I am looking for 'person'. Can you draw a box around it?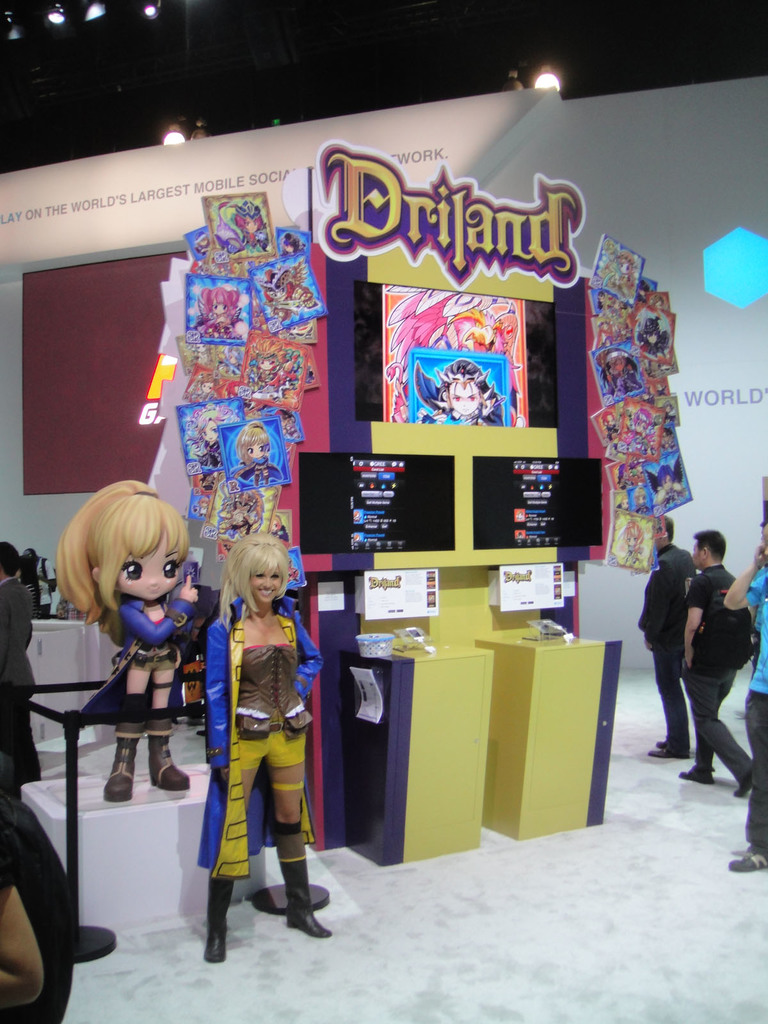
Sure, the bounding box is box=[723, 515, 767, 875].
